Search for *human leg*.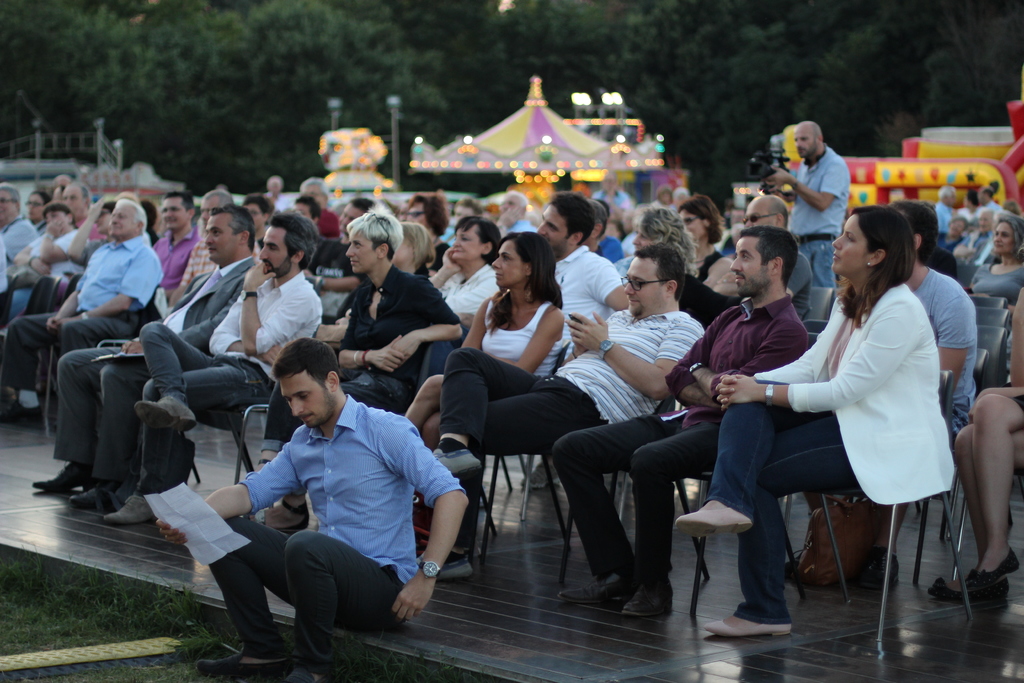
Found at 56, 311, 139, 352.
